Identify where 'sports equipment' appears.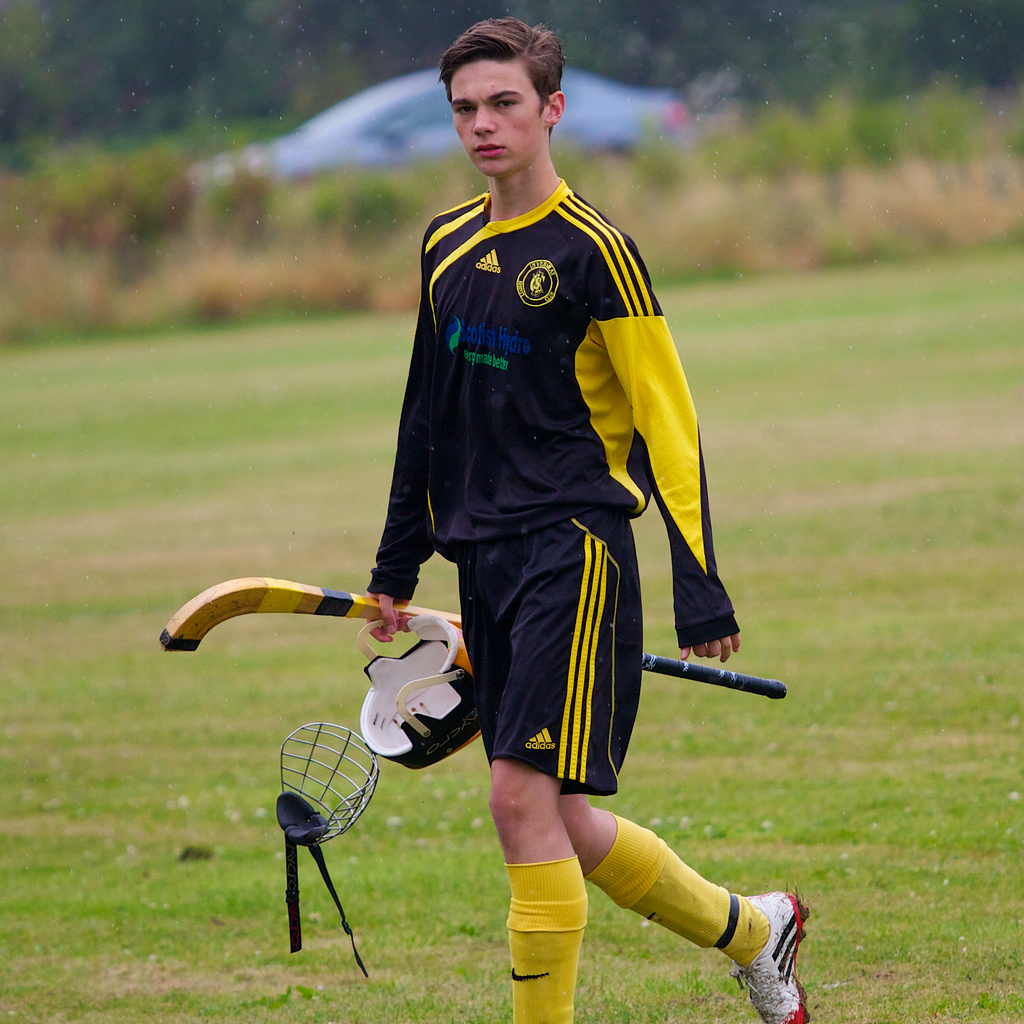
Appears at bbox=[731, 895, 818, 1023].
